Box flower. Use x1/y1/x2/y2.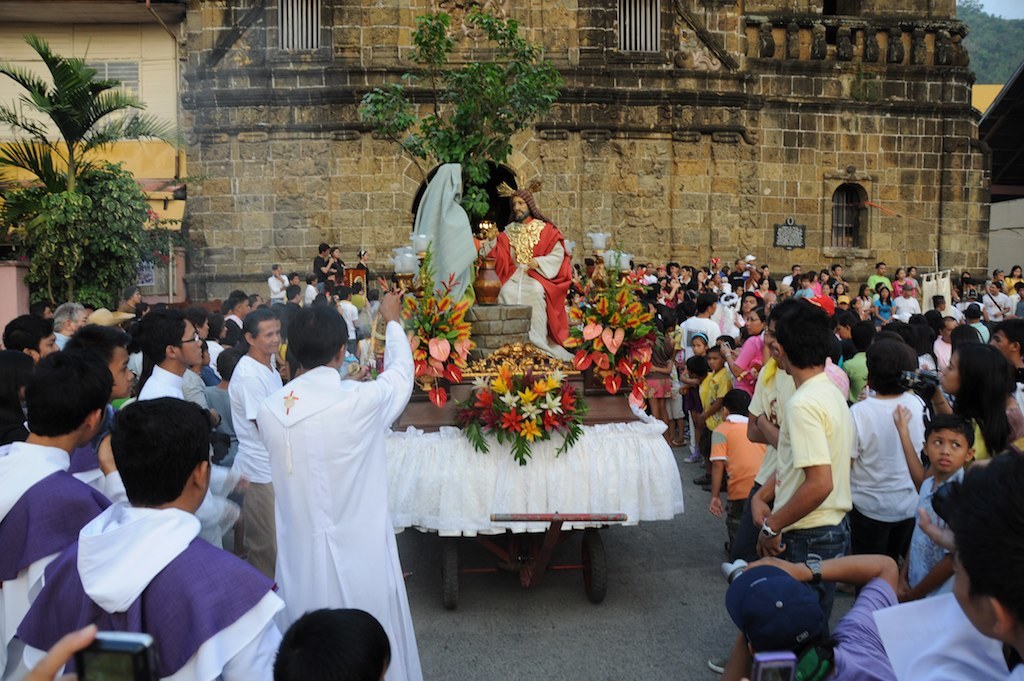
144/204/163/218.
